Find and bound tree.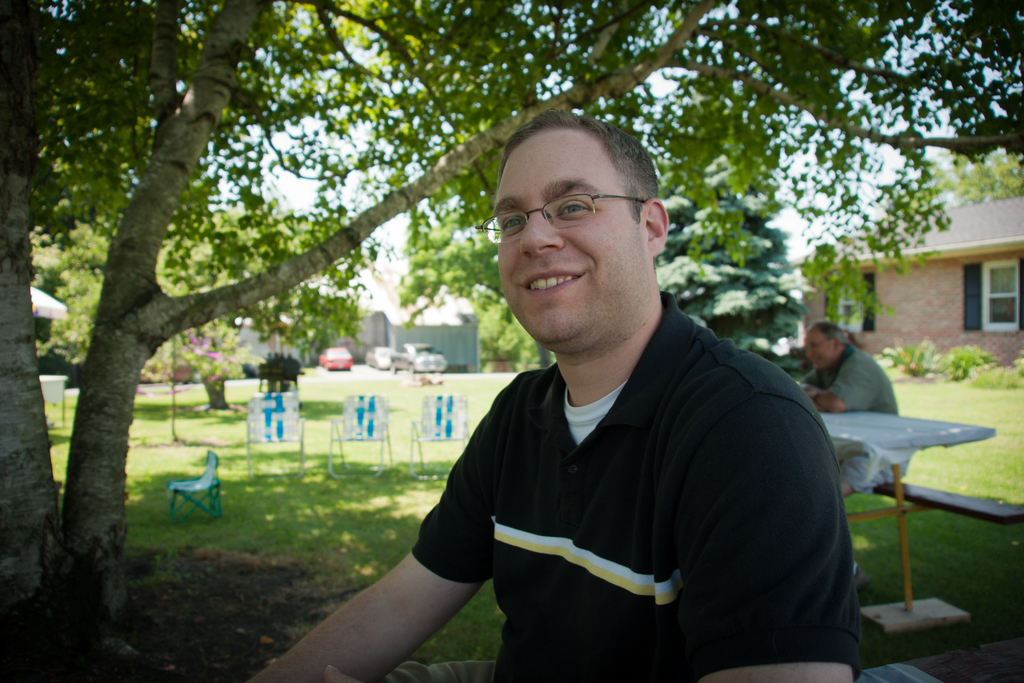
Bound: rect(941, 131, 1020, 204).
